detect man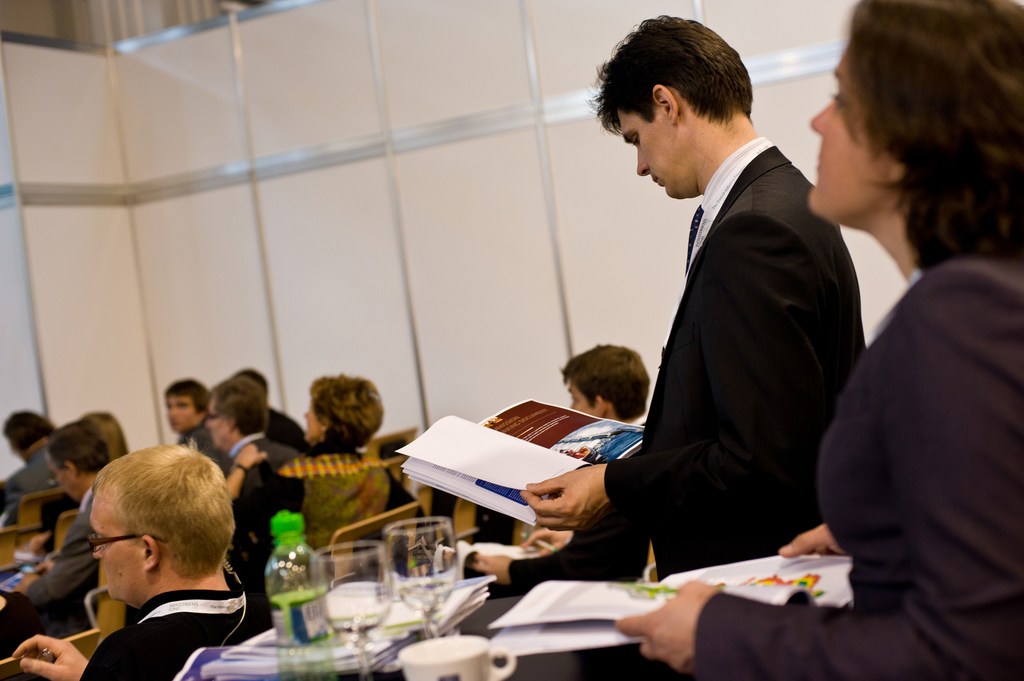
561, 349, 661, 458
